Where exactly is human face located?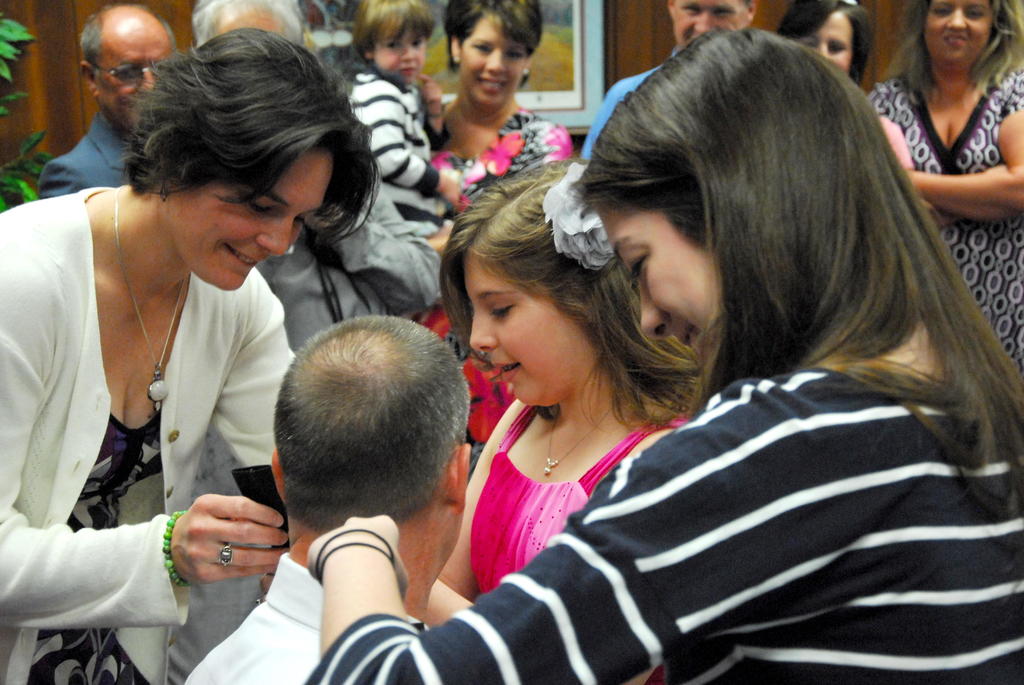
Its bounding box is BBox(98, 26, 173, 133).
